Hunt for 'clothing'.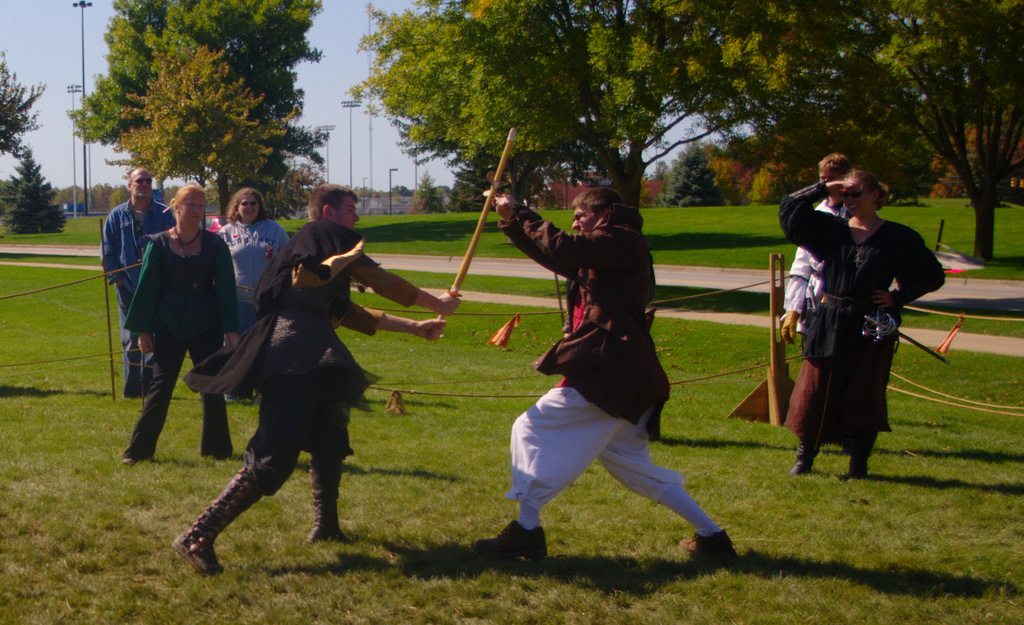
Hunted down at bbox=[123, 227, 233, 457].
